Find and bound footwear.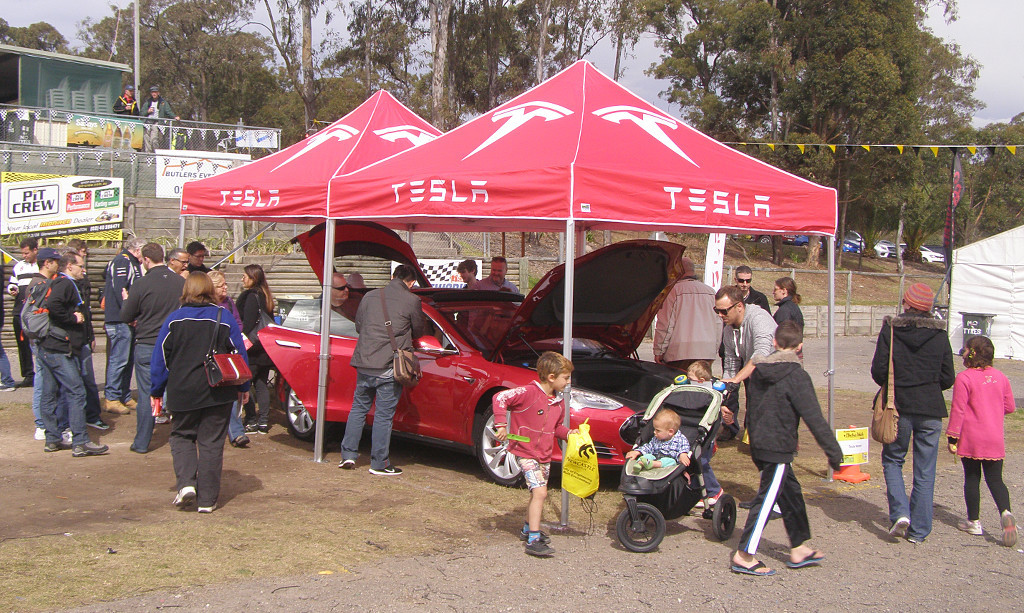
Bound: [92,423,105,430].
